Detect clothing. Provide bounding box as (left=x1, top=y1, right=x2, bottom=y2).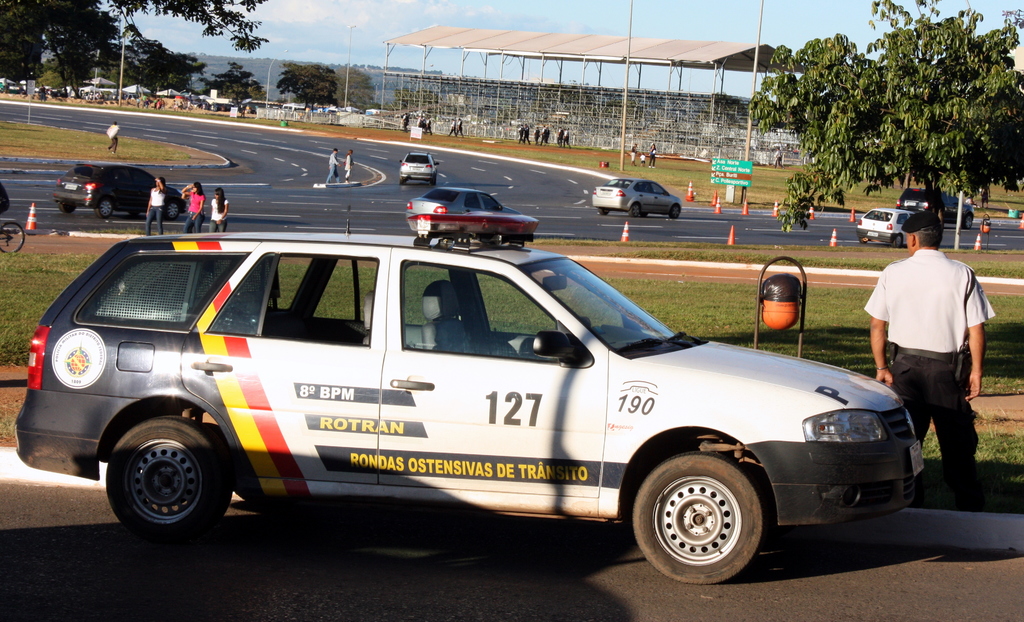
(left=563, top=130, right=568, bottom=147).
